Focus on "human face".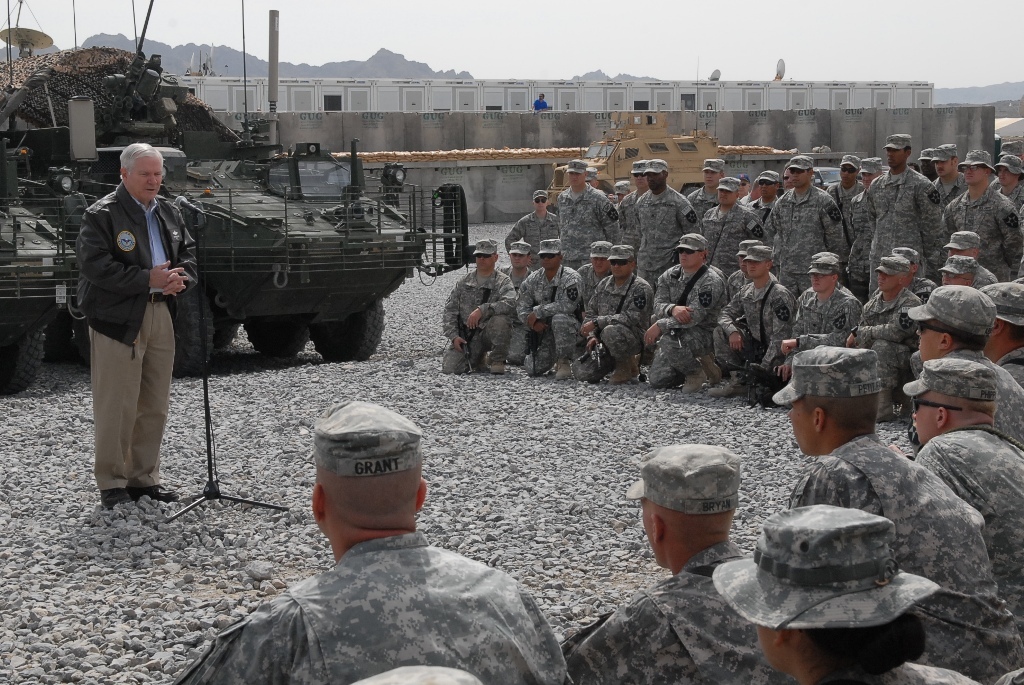
Focused at 943, 273, 962, 286.
